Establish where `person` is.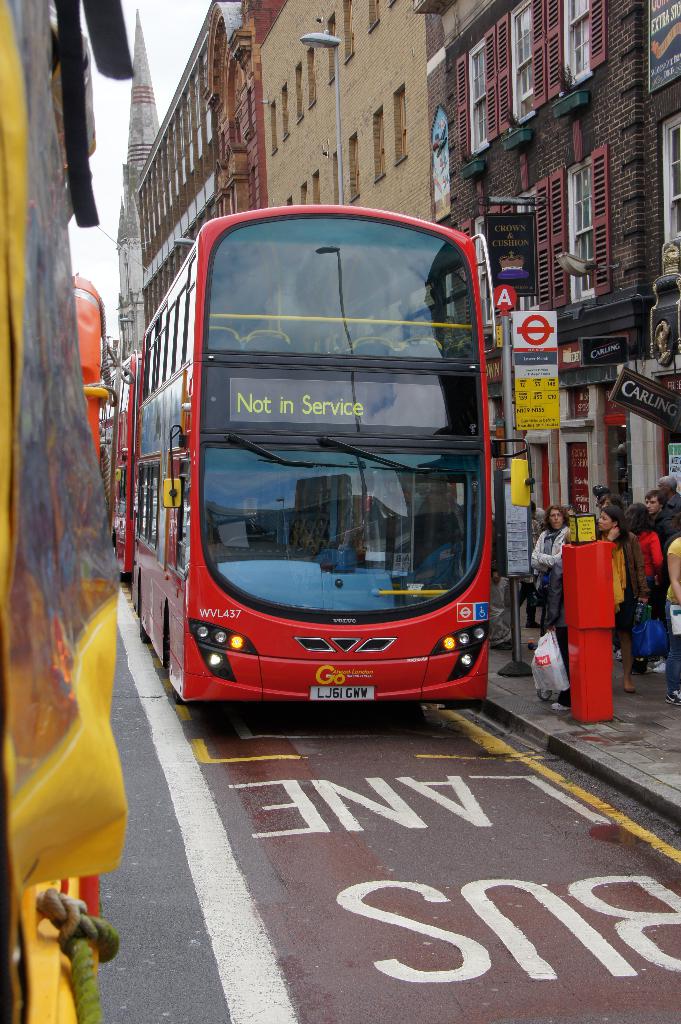
Established at select_region(595, 502, 650, 696).
